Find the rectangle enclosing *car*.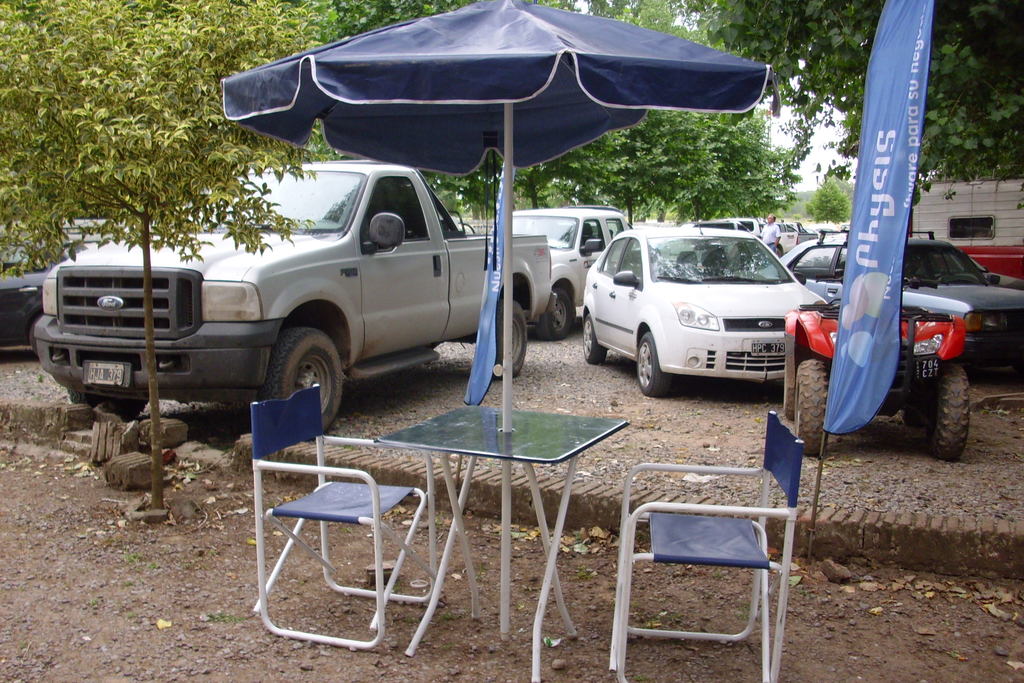
bbox=[0, 227, 75, 362].
